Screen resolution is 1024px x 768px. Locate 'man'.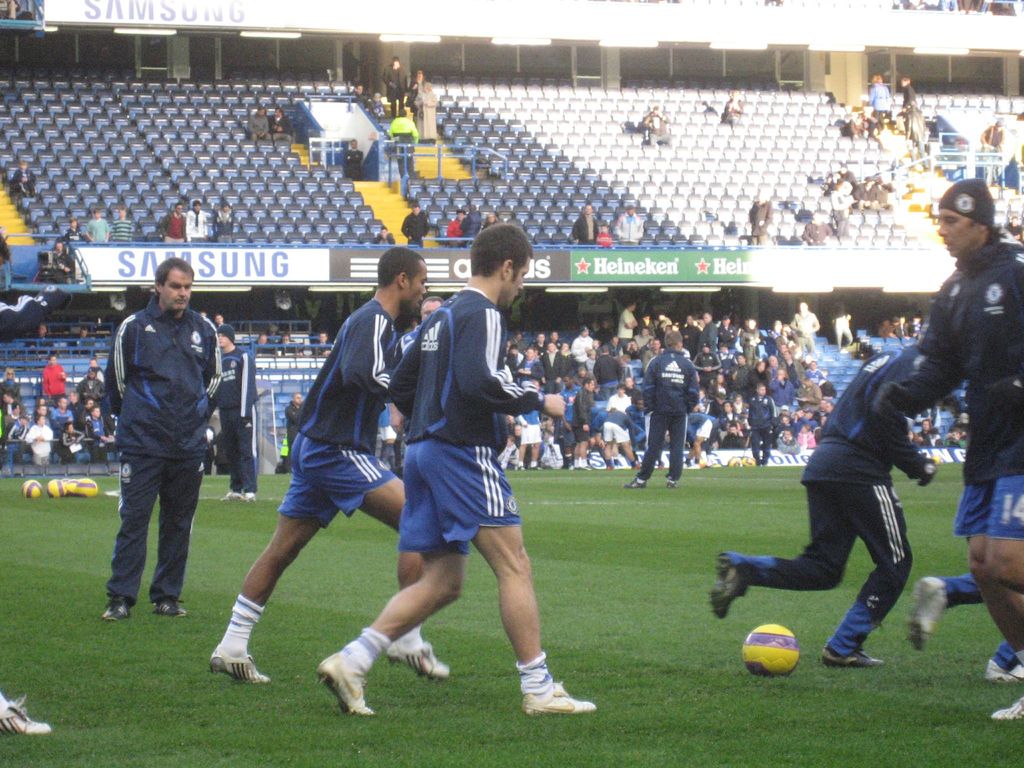
bbox(702, 305, 732, 372).
